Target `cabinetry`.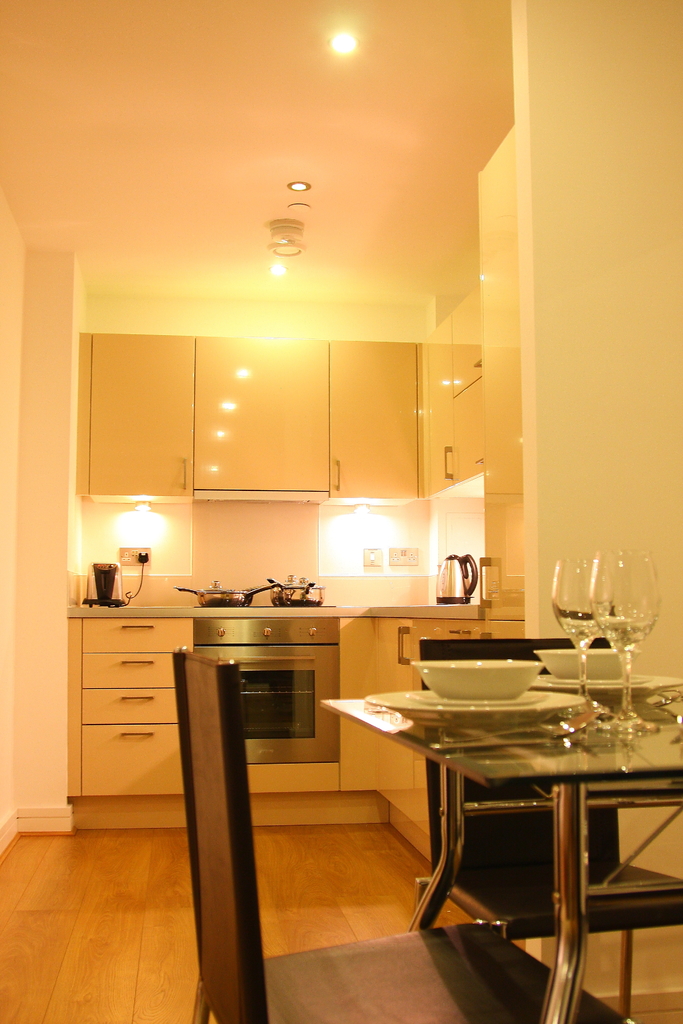
Target region: [x1=332, y1=340, x2=420, y2=498].
